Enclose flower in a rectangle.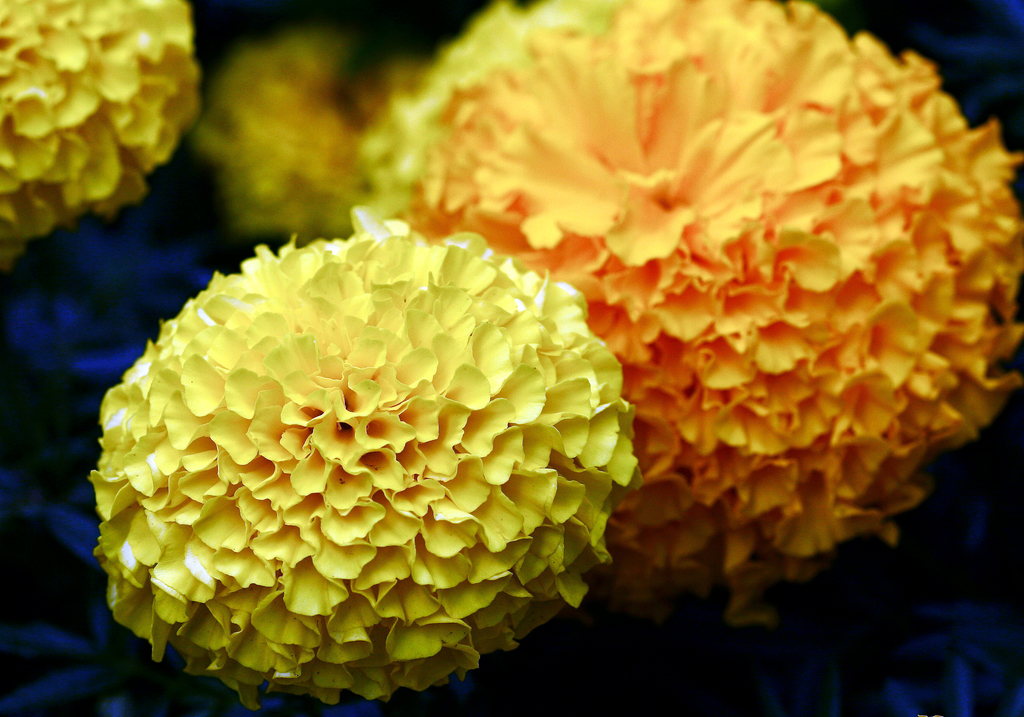
(x1=350, y1=0, x2=1023, y2=625).
